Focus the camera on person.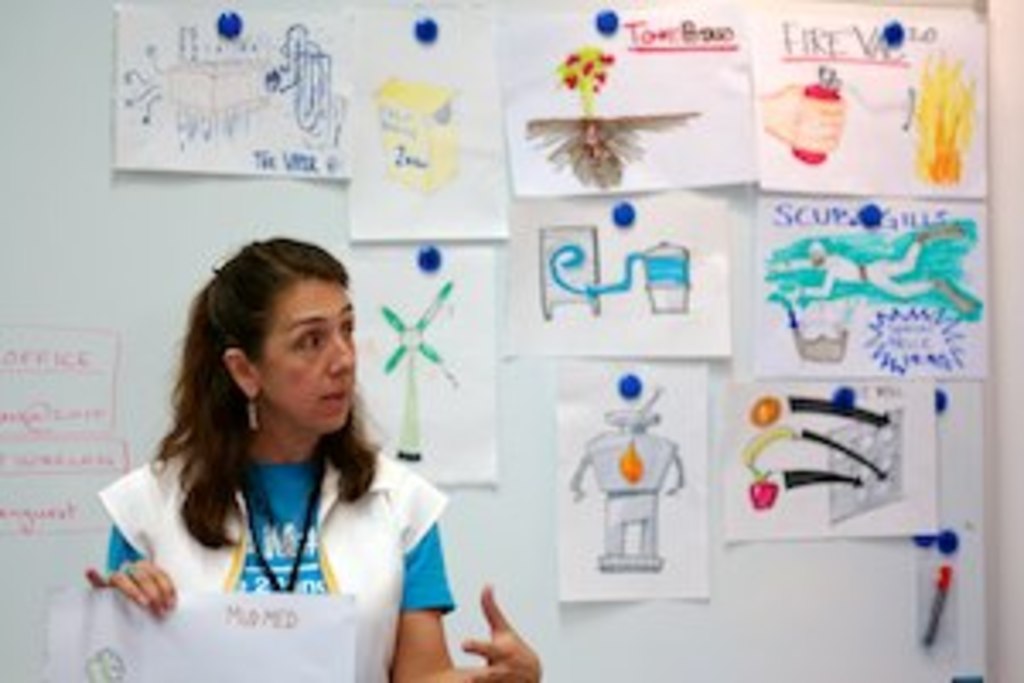
Focus region: detection(99, 229, 488, 682).
